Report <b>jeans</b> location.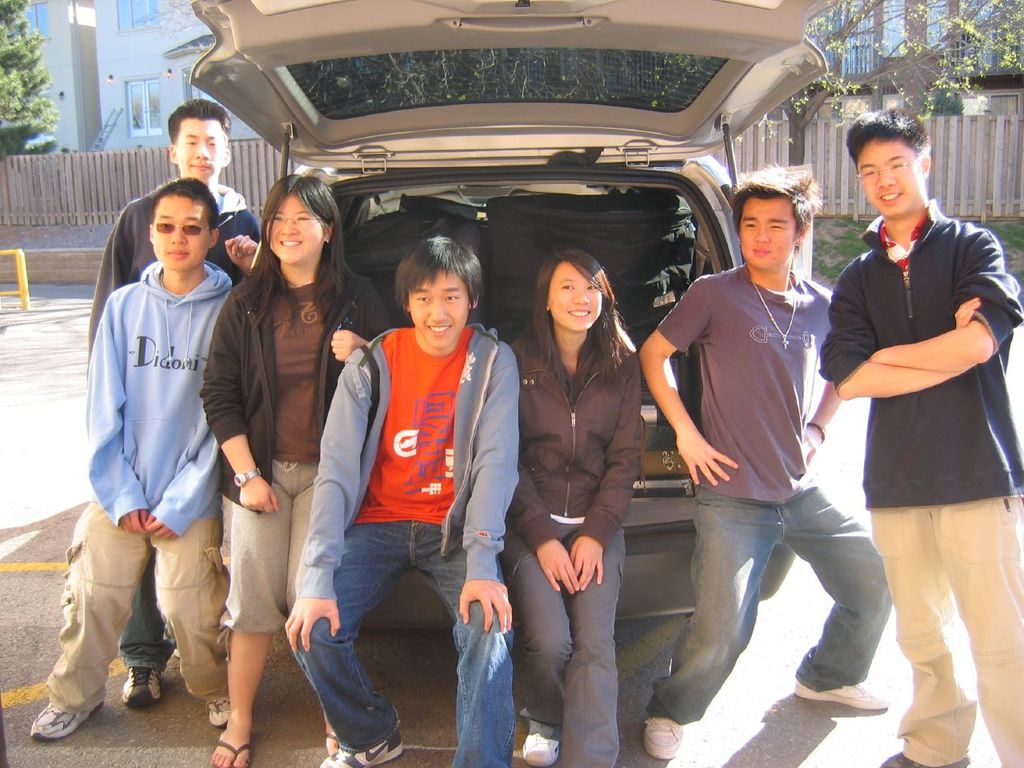
Report: (left=649, top=466, right=894, bottom=735).
